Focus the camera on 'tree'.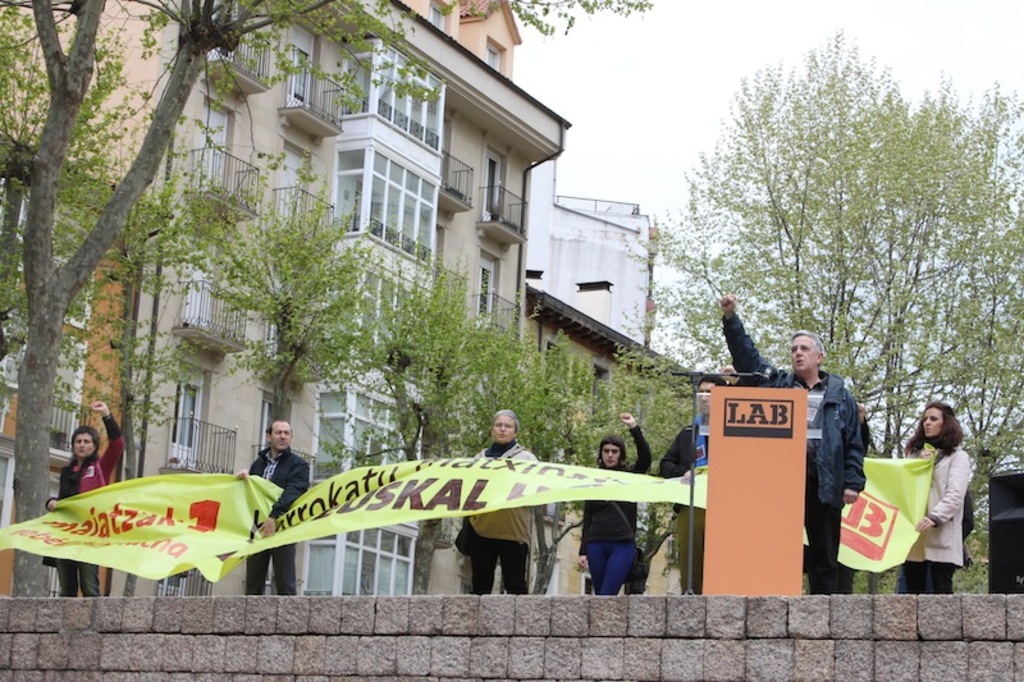
Focus region: Rect(0, 0, 438, 585).
